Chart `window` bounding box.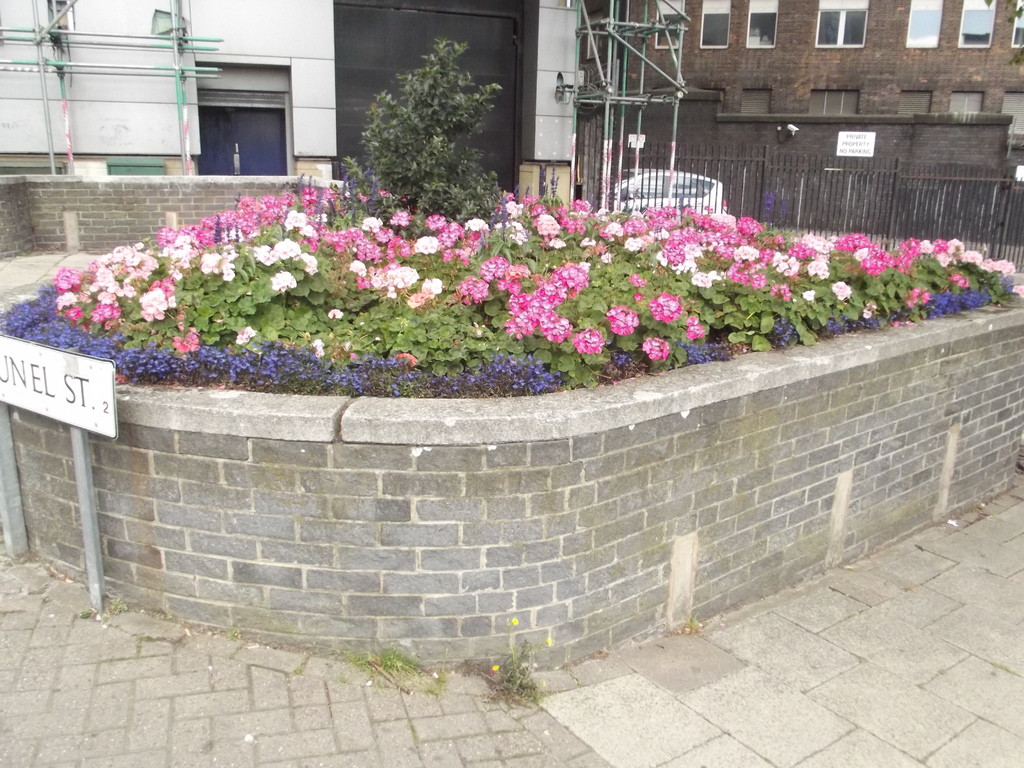
Charted: 956 0 991 45.
